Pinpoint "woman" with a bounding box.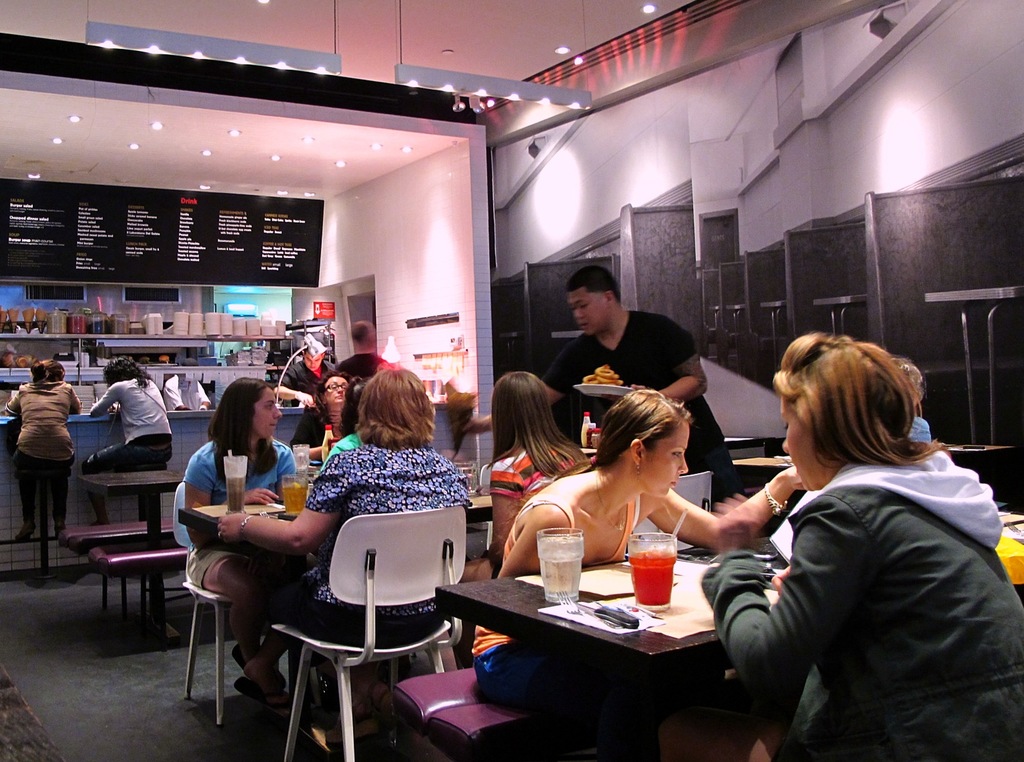
[82, 357, 172, 525].
